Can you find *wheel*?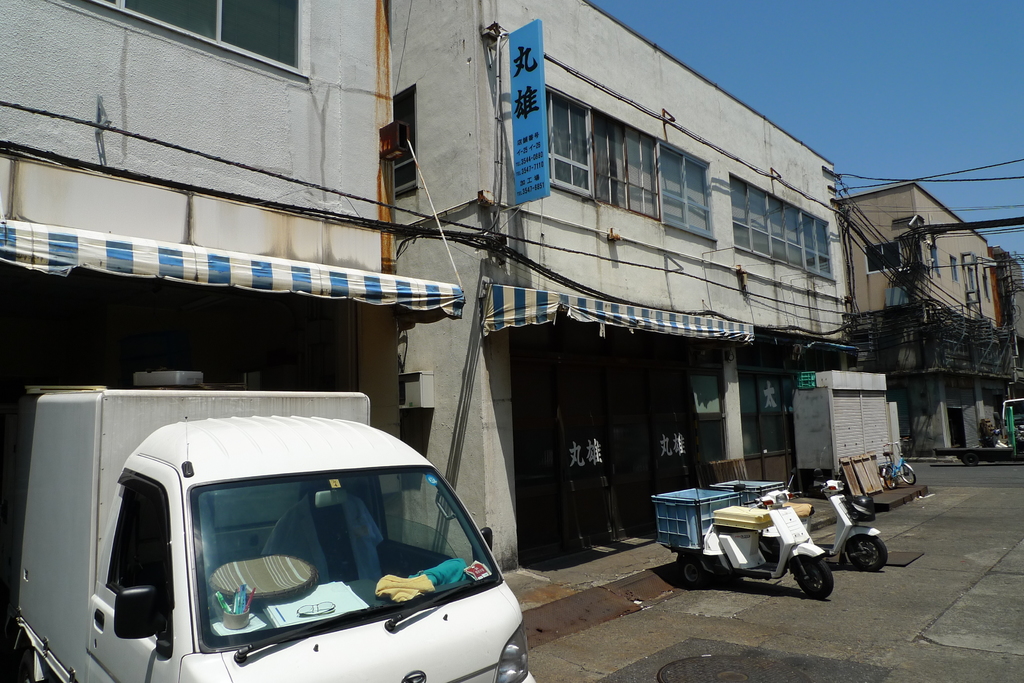
Yes, bounding box: Rect(792, 557, 837, 601).
